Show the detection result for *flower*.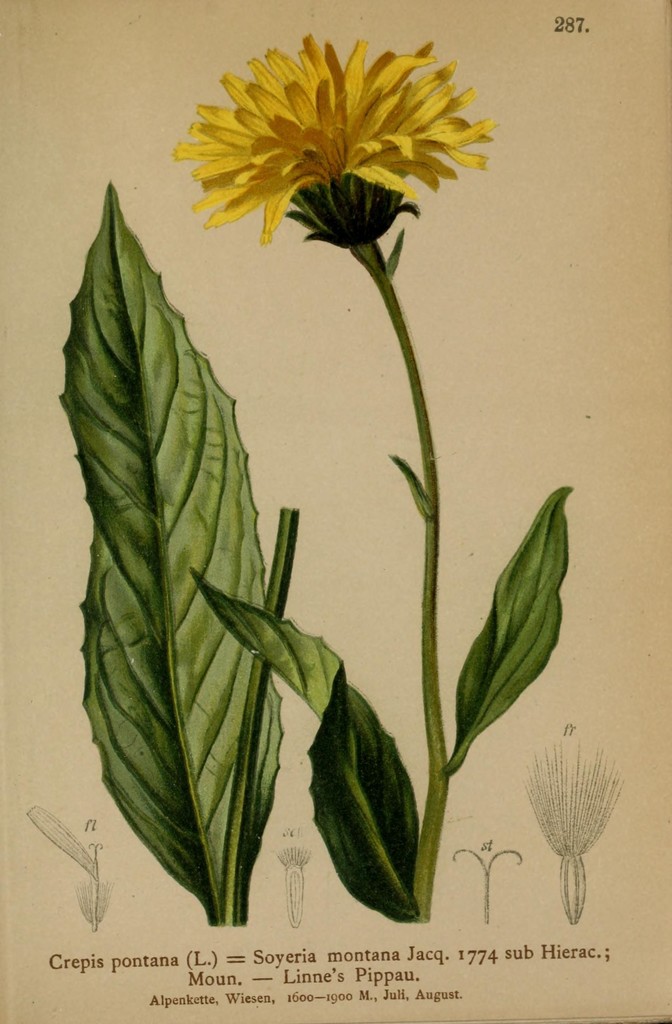
region(162, 13, 494, 260).
